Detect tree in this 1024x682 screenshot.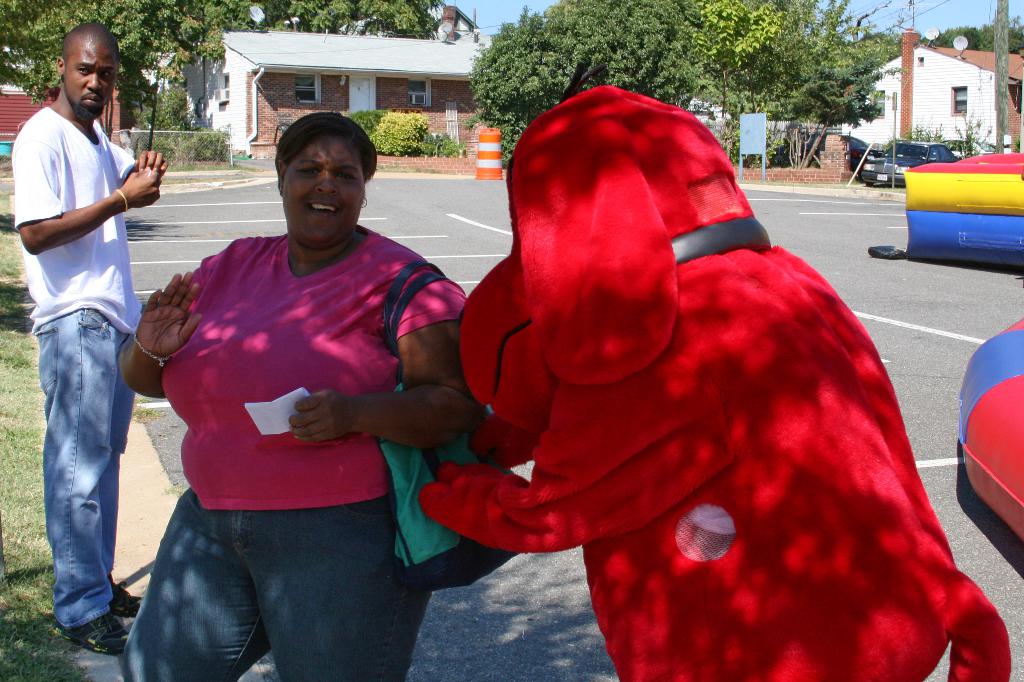
Detection: region(693, 0, 906, 168).
